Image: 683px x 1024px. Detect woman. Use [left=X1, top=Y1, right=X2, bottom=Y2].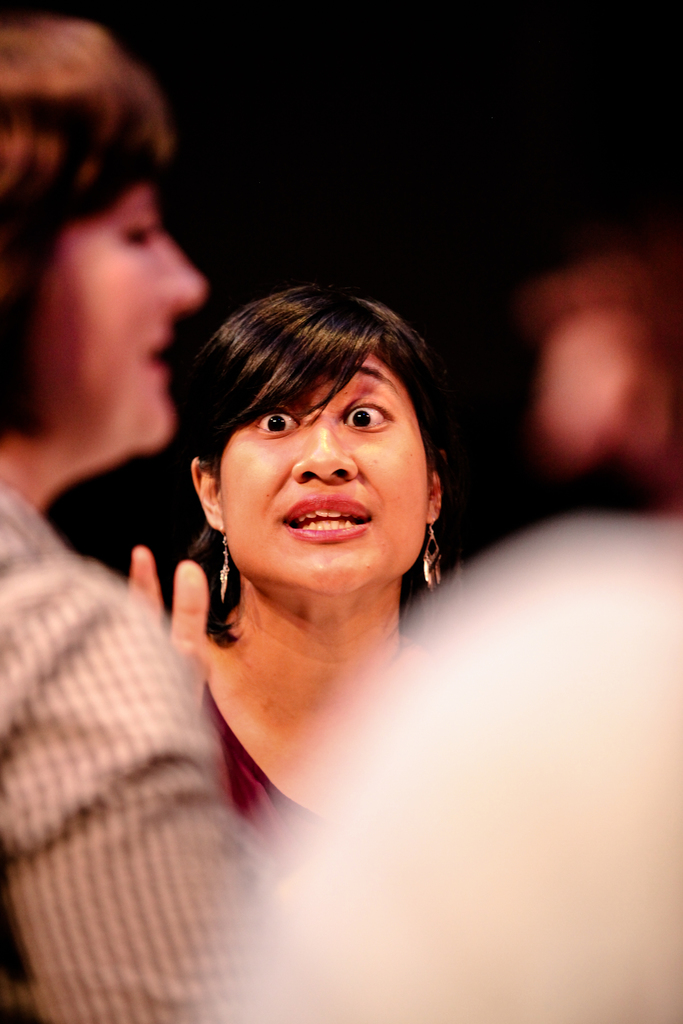
[left=0, top=0, right=286, bottom=1023].
